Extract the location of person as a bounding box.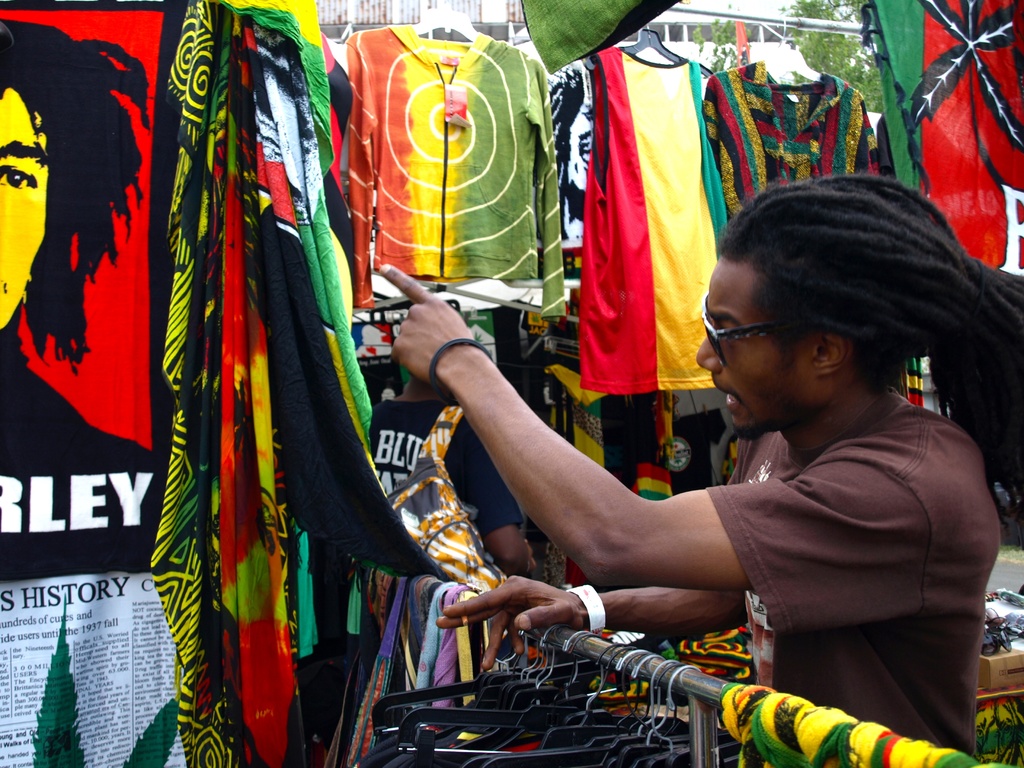
<bbox>367, 175, 1023, 755</bbox>.
